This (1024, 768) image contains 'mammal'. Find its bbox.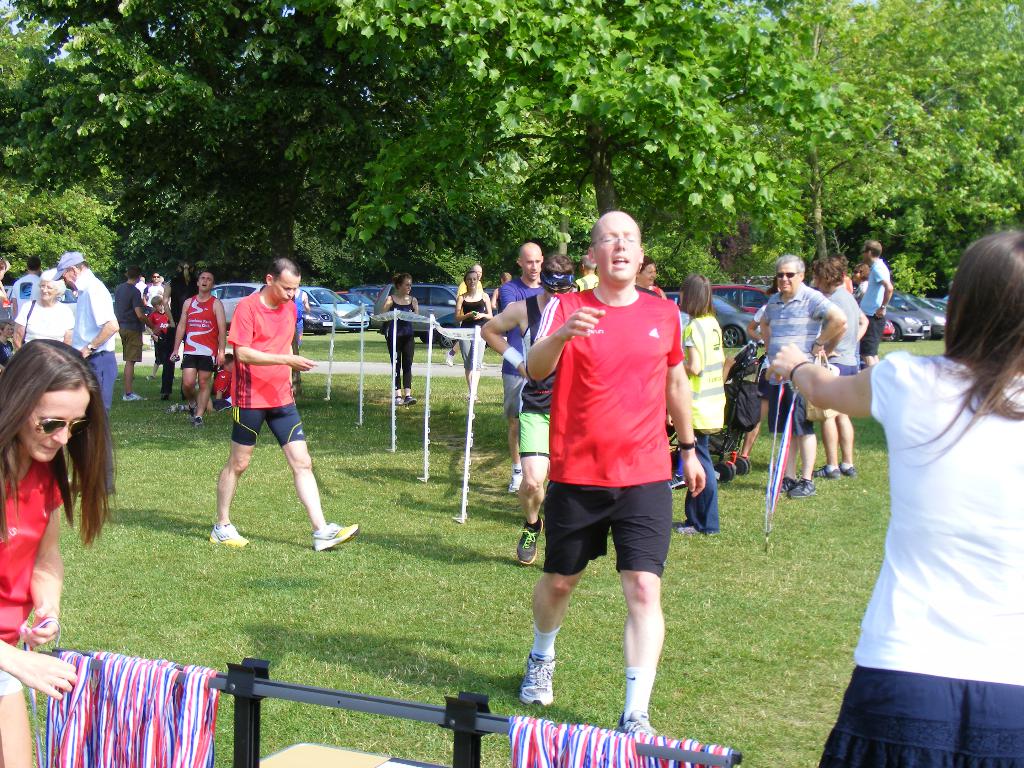
(111, 262, 144, 401).
